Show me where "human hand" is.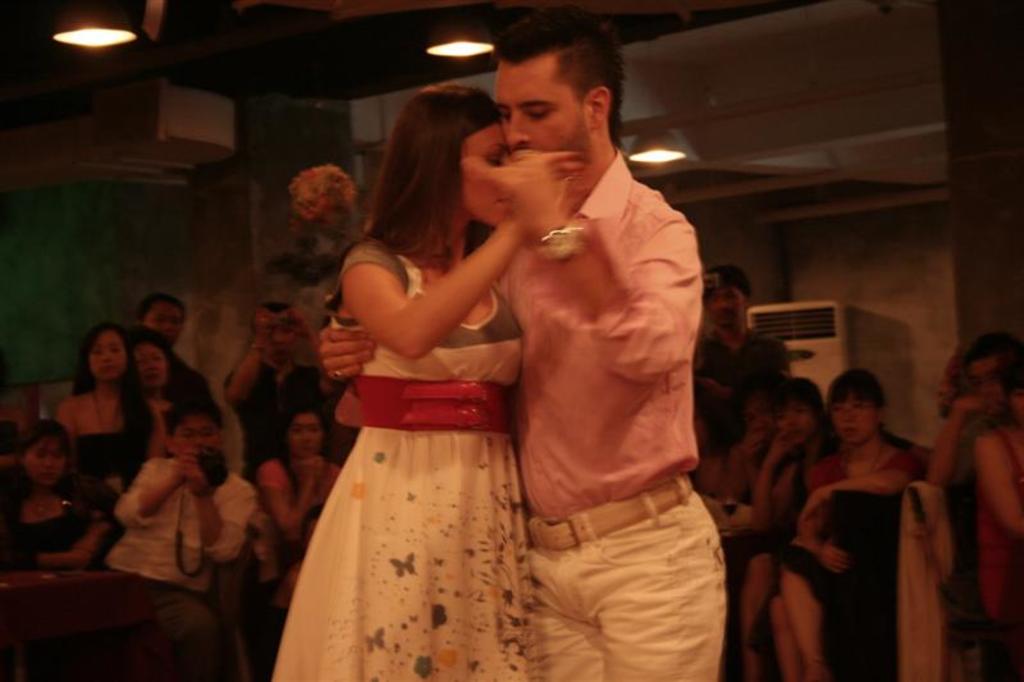
"human hand" is at {"left": 307, "top": 317, "right": 379, "bottom": 384}.
